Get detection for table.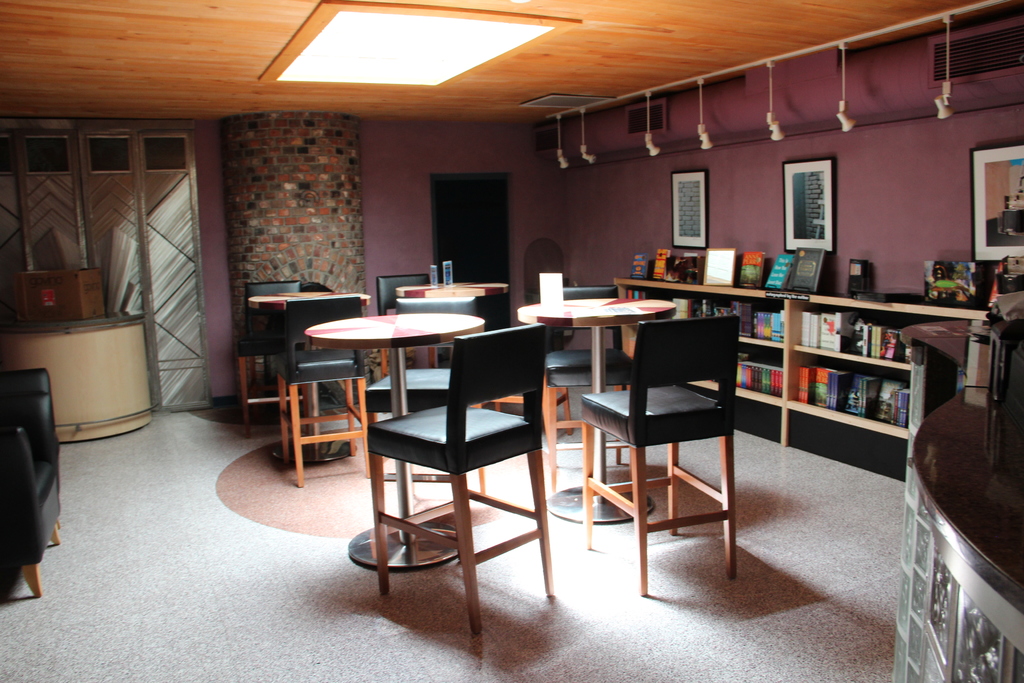
Detection: x1=244 y1=284 x2=372 y2=470.
